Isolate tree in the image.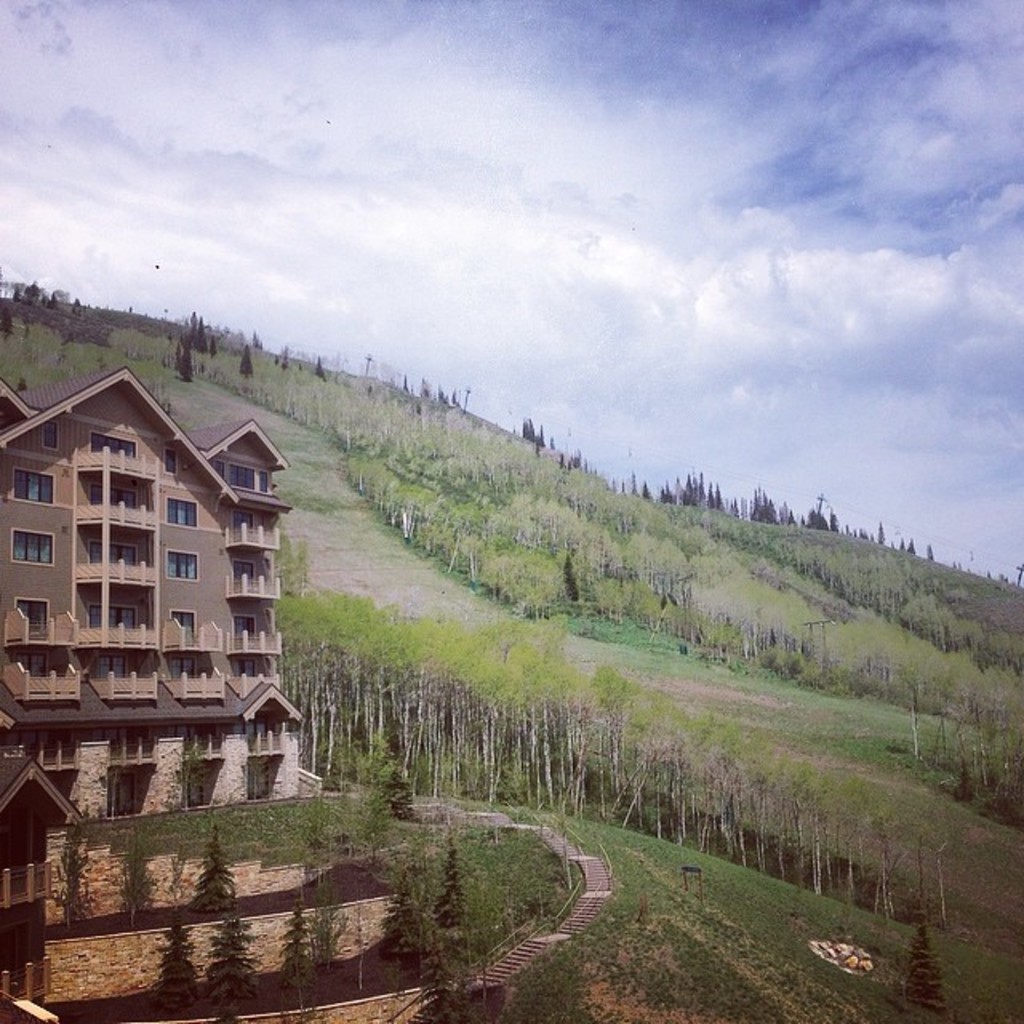
Isolated region: select_region(117, 816, 149, 925).
